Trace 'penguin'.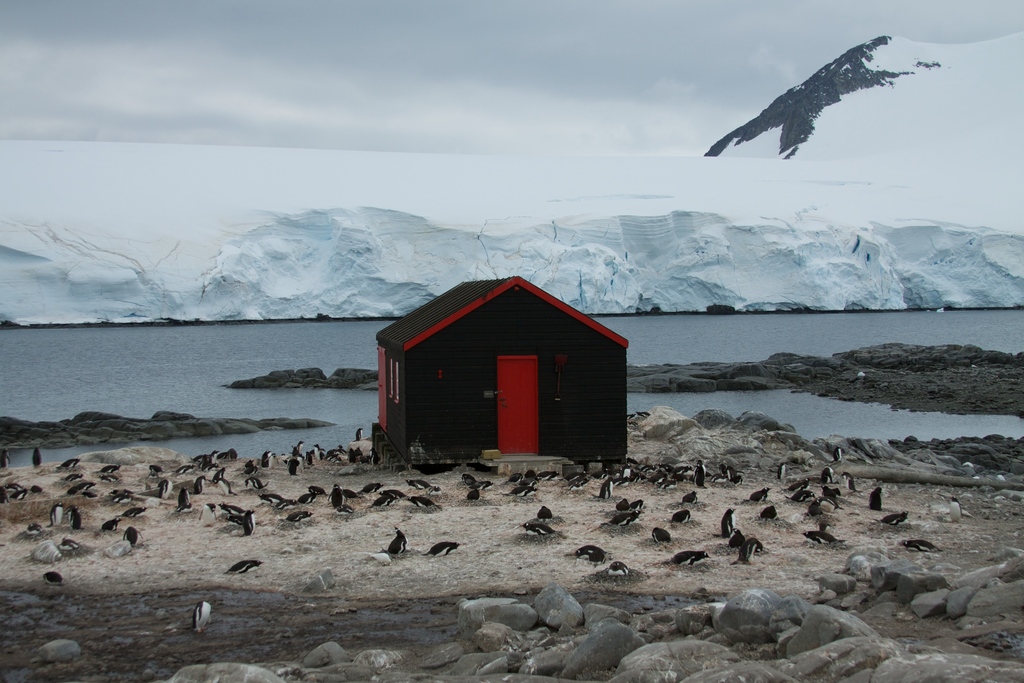
Traced to box=[222, 561, 261, 575].
